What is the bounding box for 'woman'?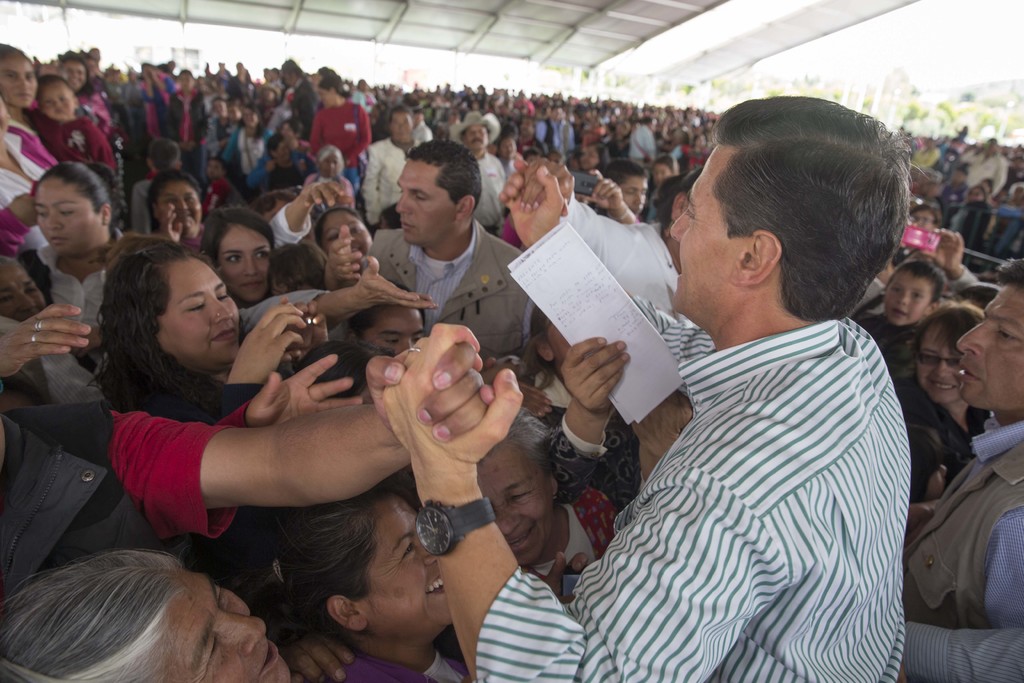
{"left": 28, "top": 158, "right": 140, "bottom": 384}.
